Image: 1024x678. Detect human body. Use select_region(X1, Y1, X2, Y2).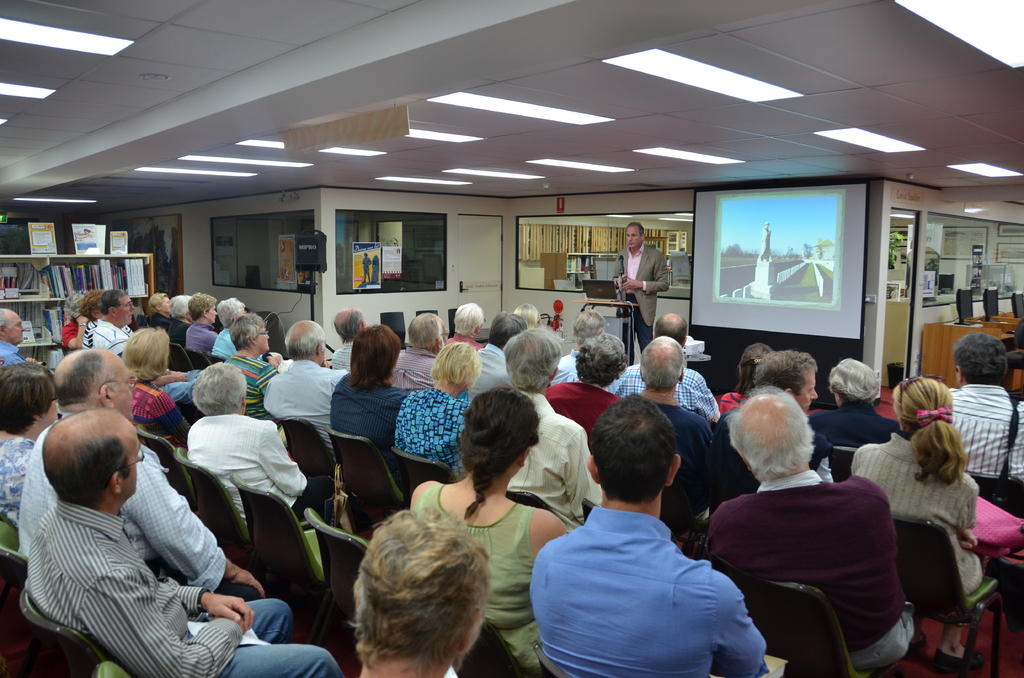
select_region(168, 316, 193, 341).
